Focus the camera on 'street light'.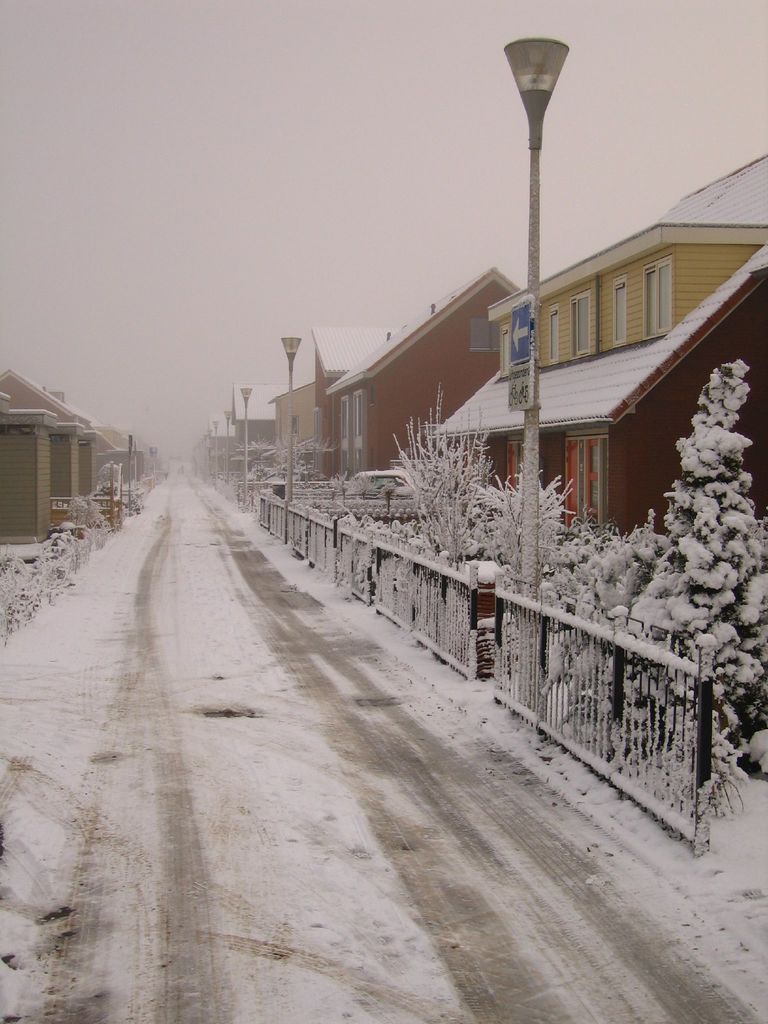
Focus region: box=[238, 380, 257, 492].
